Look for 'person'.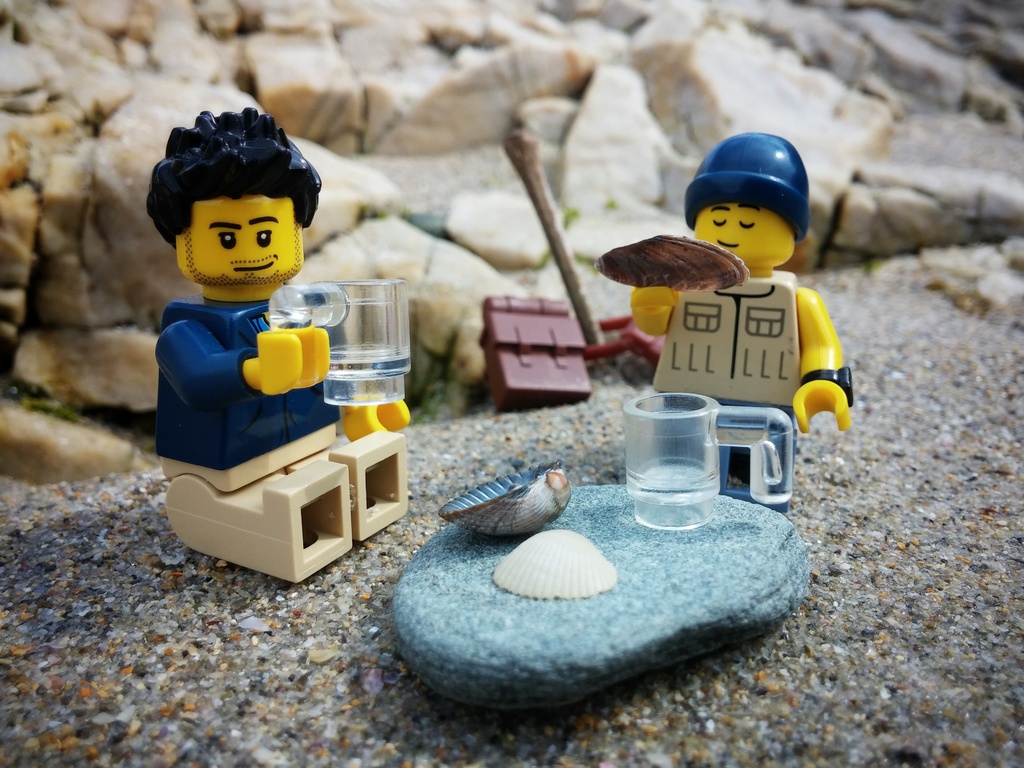
Found: bbox=(597, 124, 855, 489).
